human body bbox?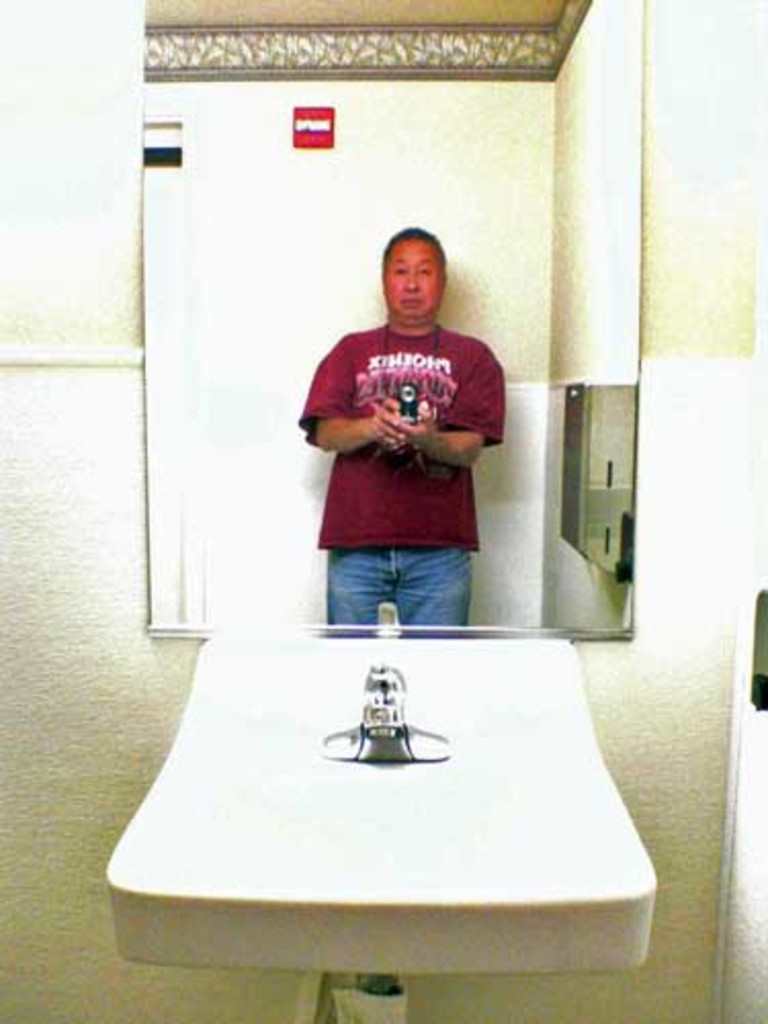
301, 207, 508, 662
